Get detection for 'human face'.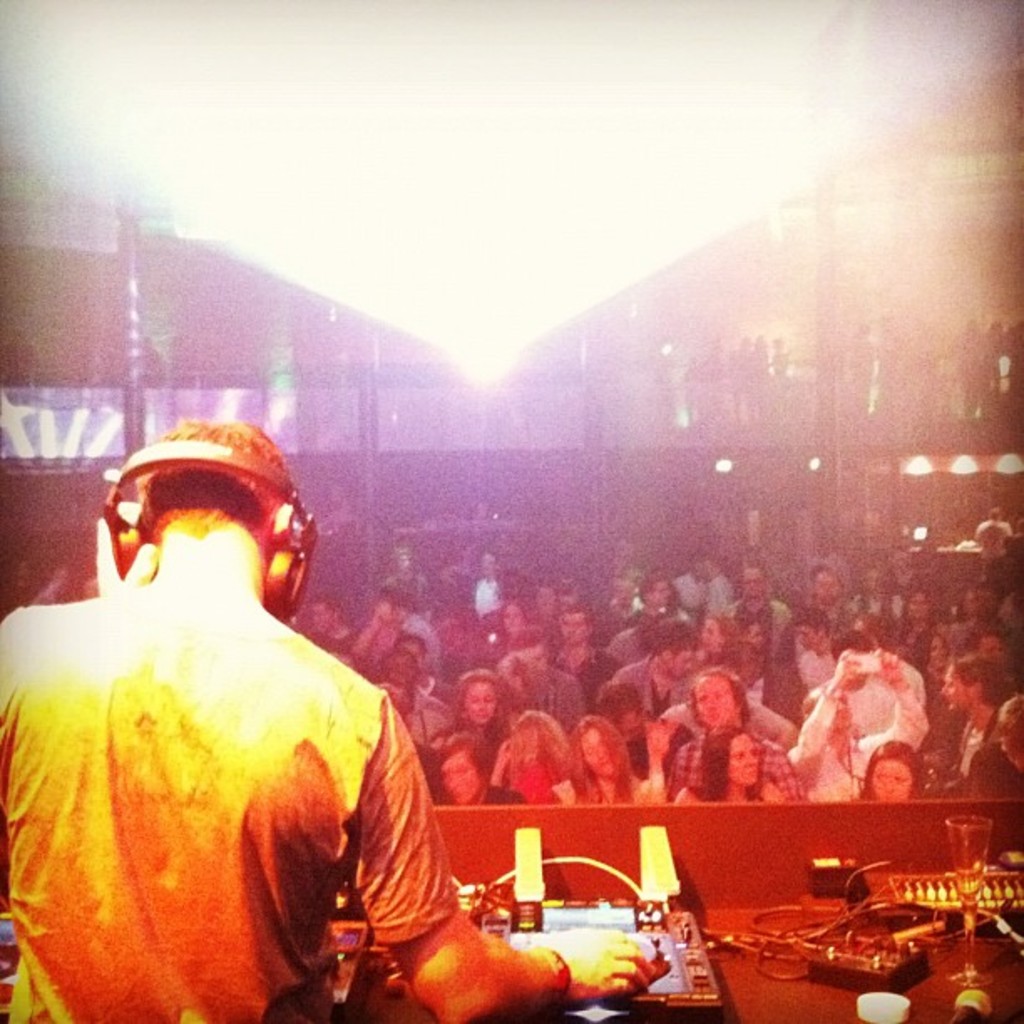
Detection: <region>693, 674, 735, 723</region>.
